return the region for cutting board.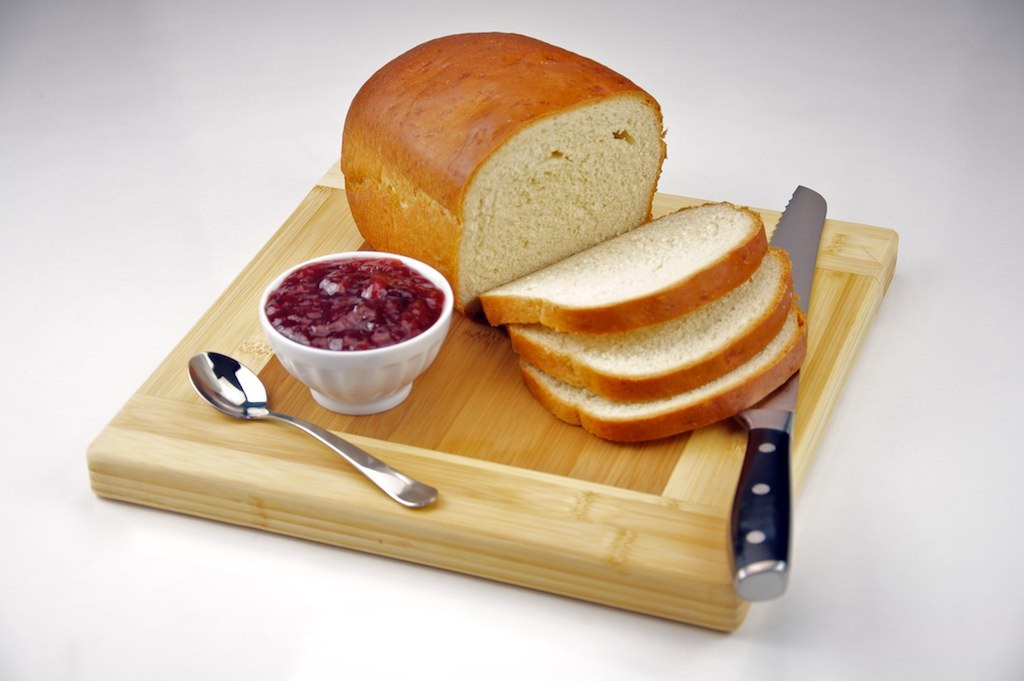
detection(82, 154, 902, 630).
